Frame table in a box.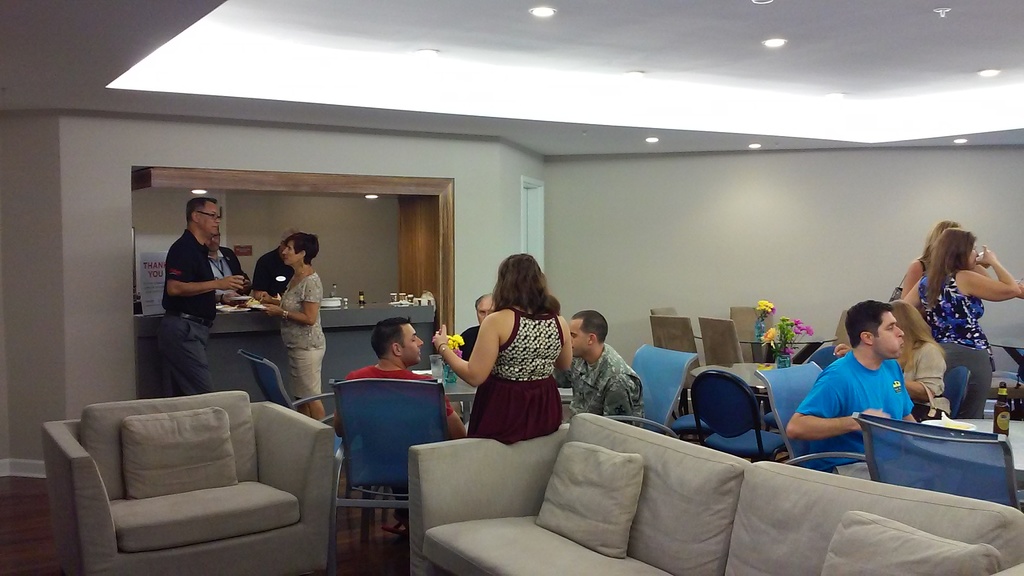
{"left": 992, "top": 339, "right": 1023, "bottom": 377}.
